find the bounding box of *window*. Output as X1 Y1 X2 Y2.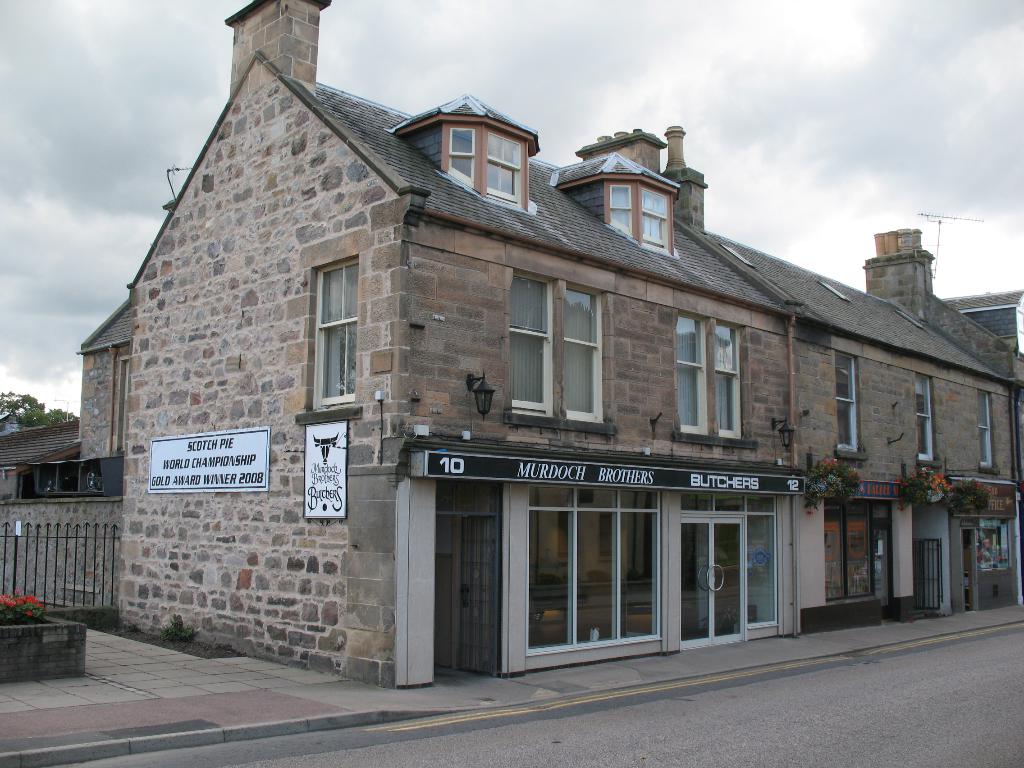
309 258 367 408.
